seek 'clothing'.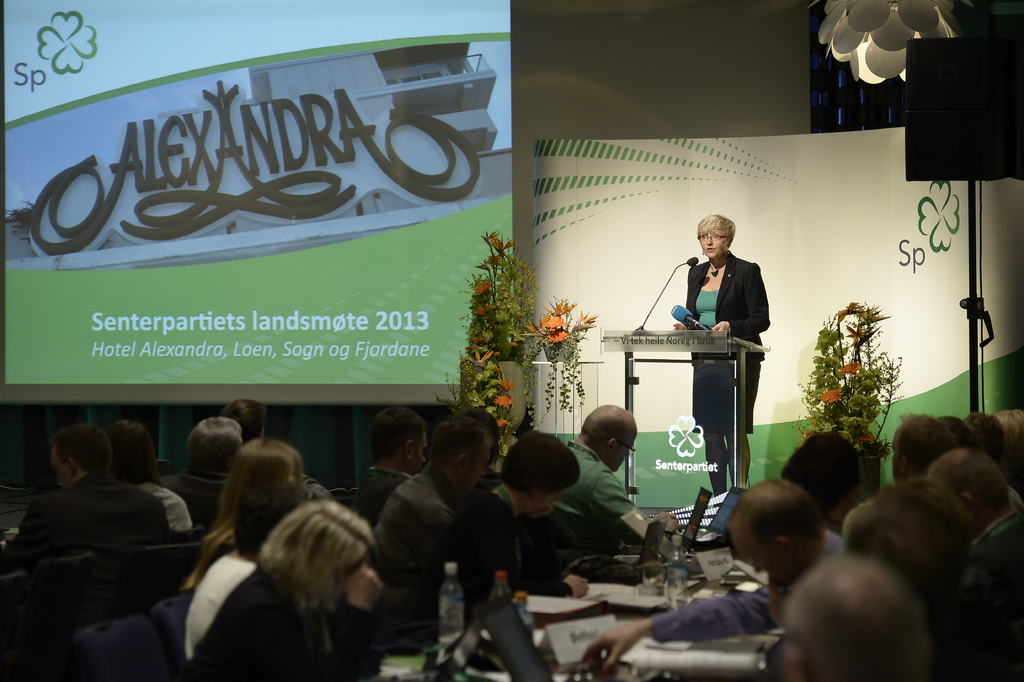
(0, 467, 173, 573).
